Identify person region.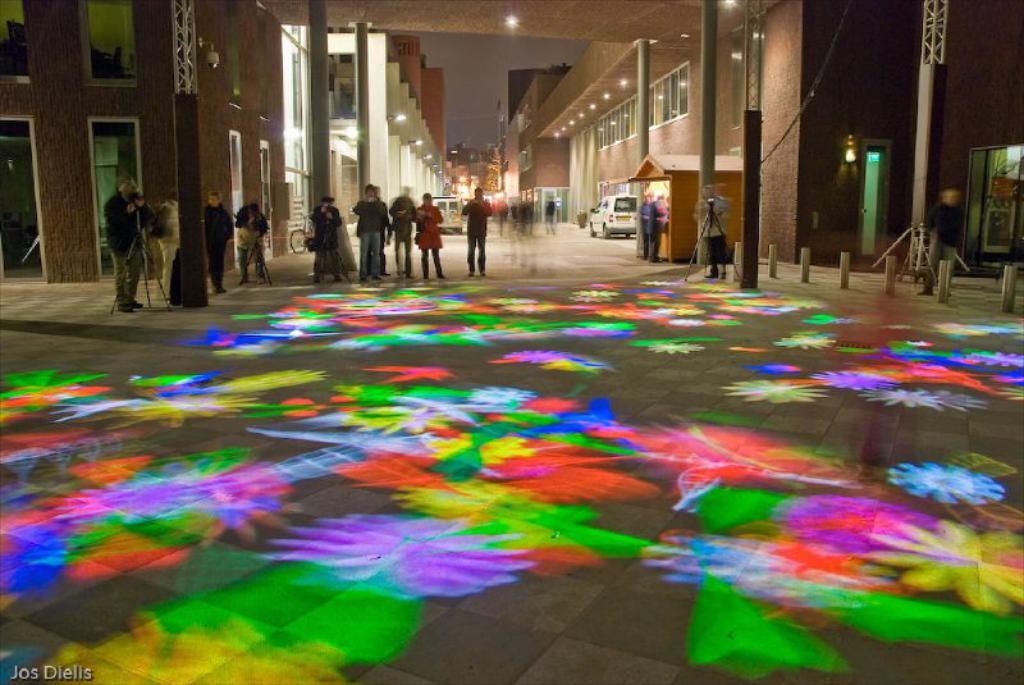
Region: bbox(635, 195, 649, 255).
